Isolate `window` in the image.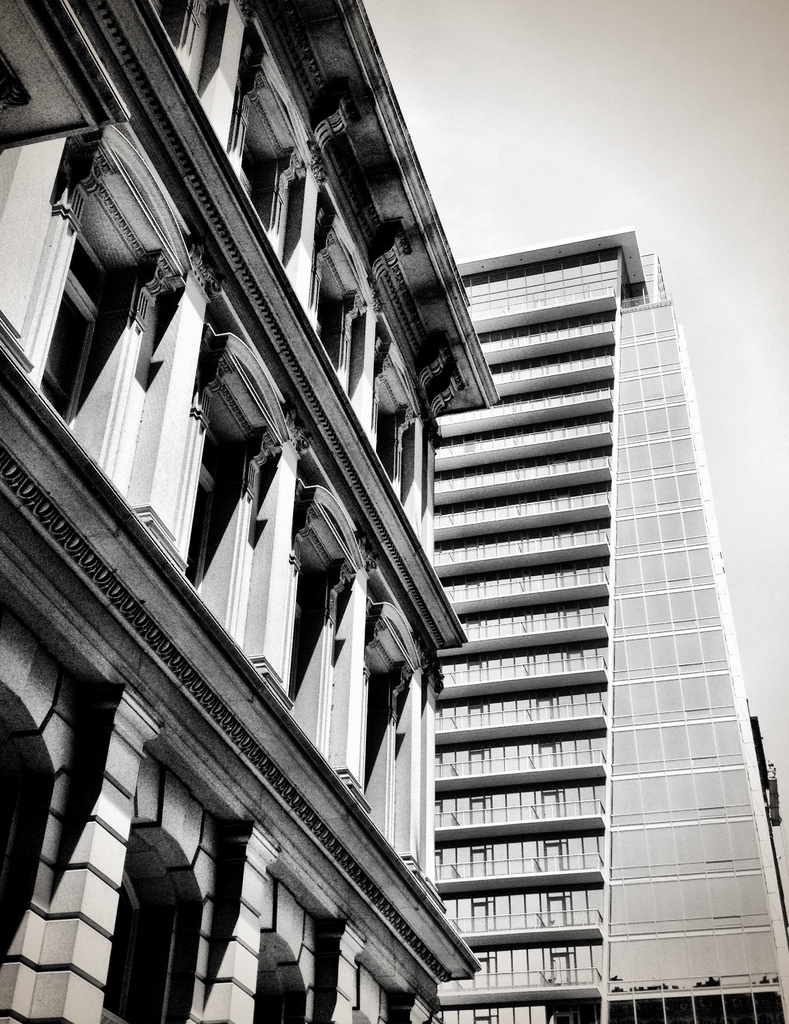
Isolated region: (left=224, top=28, right=321, bottom=266).
